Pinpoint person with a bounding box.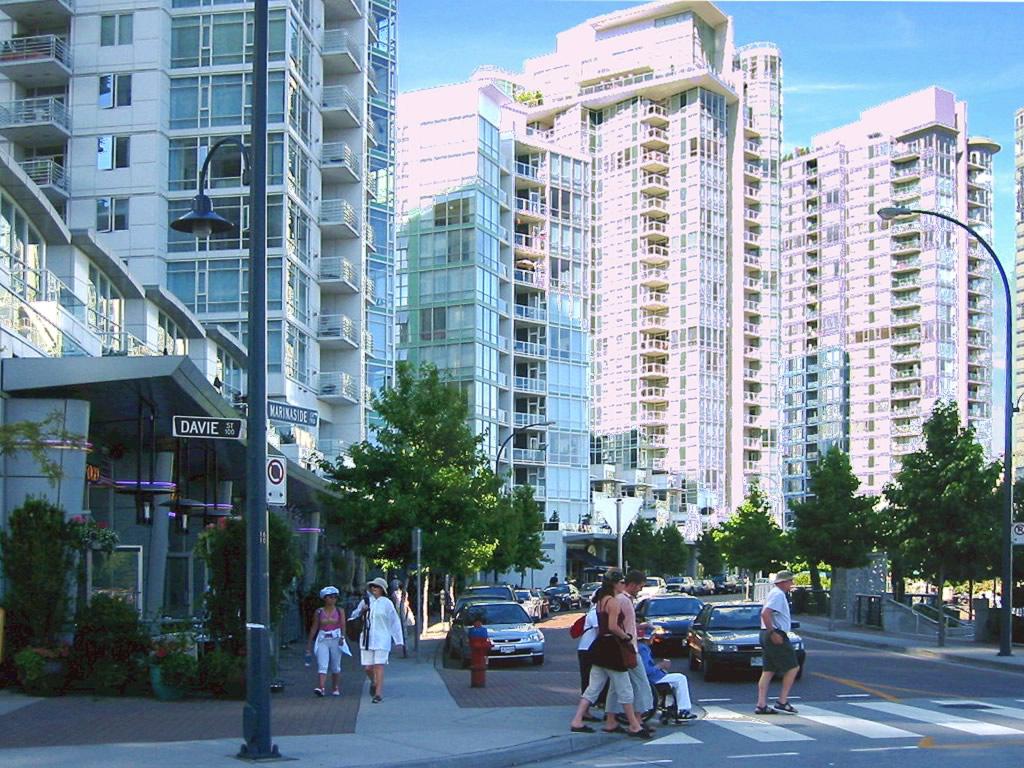
(left=311, top=589, right=351, bottom=696).
